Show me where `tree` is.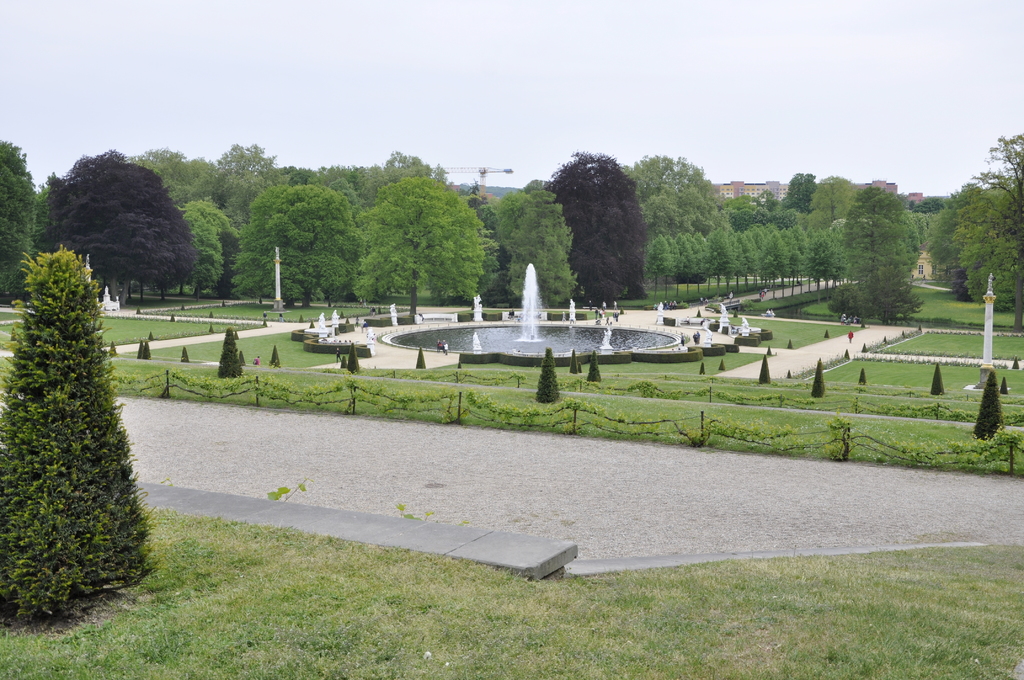
`tree` is at left=179, top=185, right=241, bottom=303.
